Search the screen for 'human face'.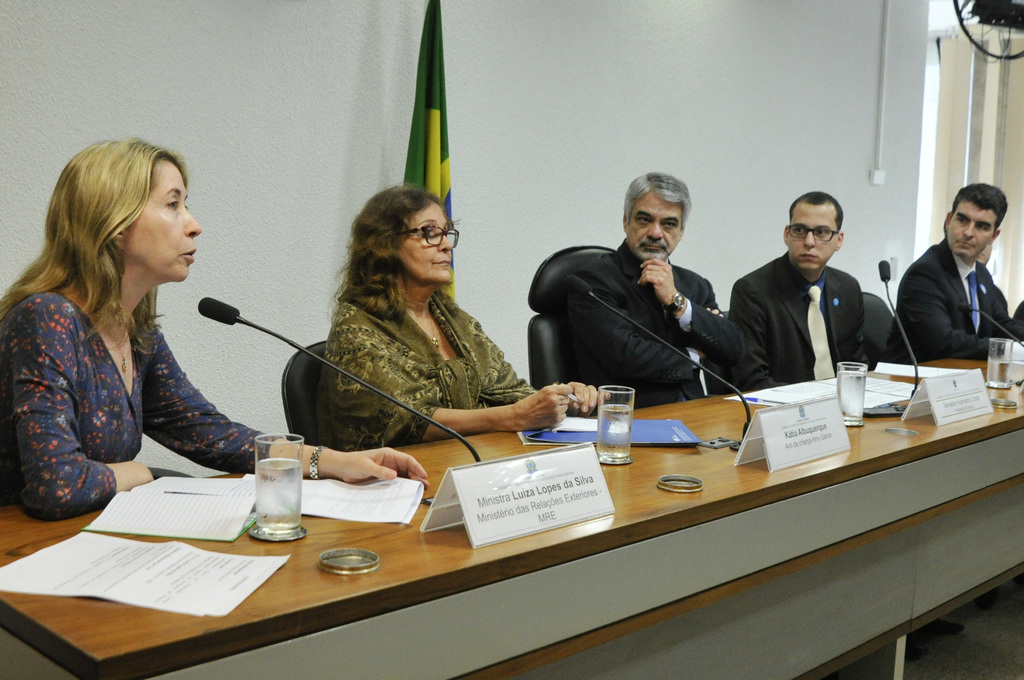
Found at 786 202 842 271.
